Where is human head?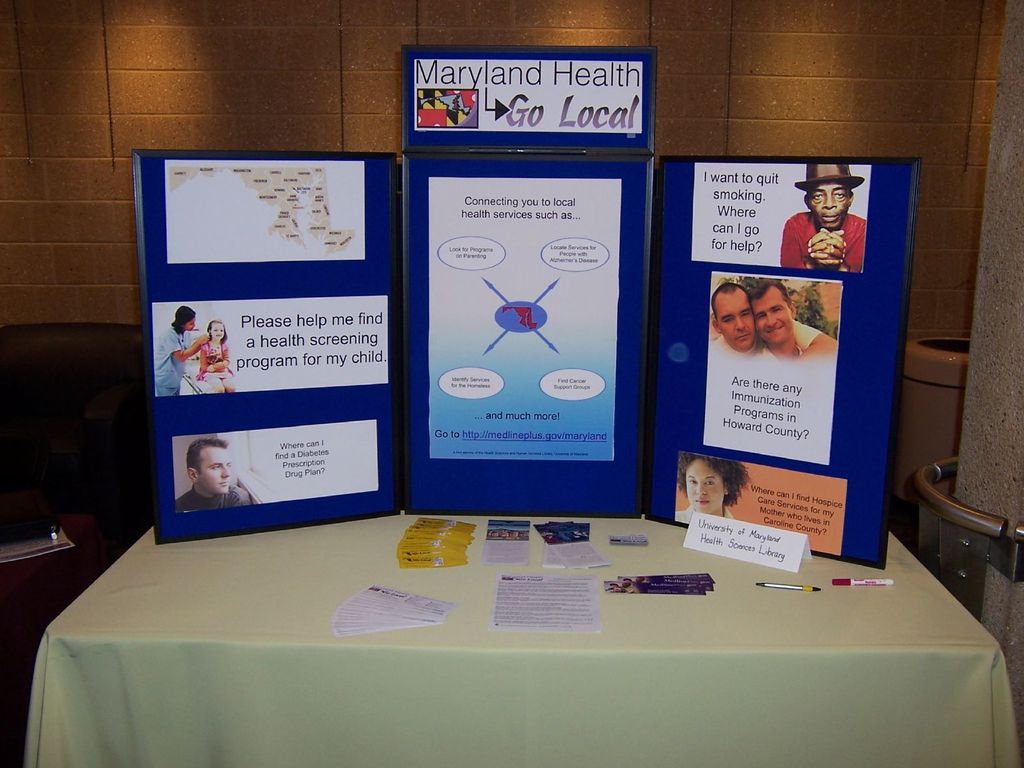
x1=710, y1=283, x2=749, y2=352.
